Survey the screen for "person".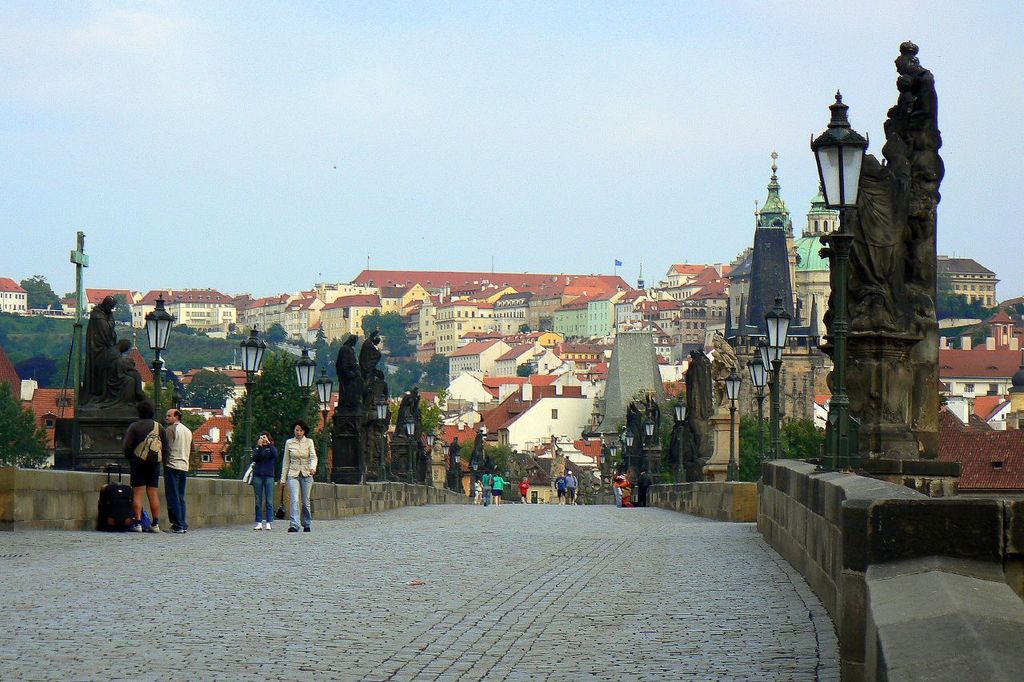
Survey found: bbox=(518, 473, 530, 504).
